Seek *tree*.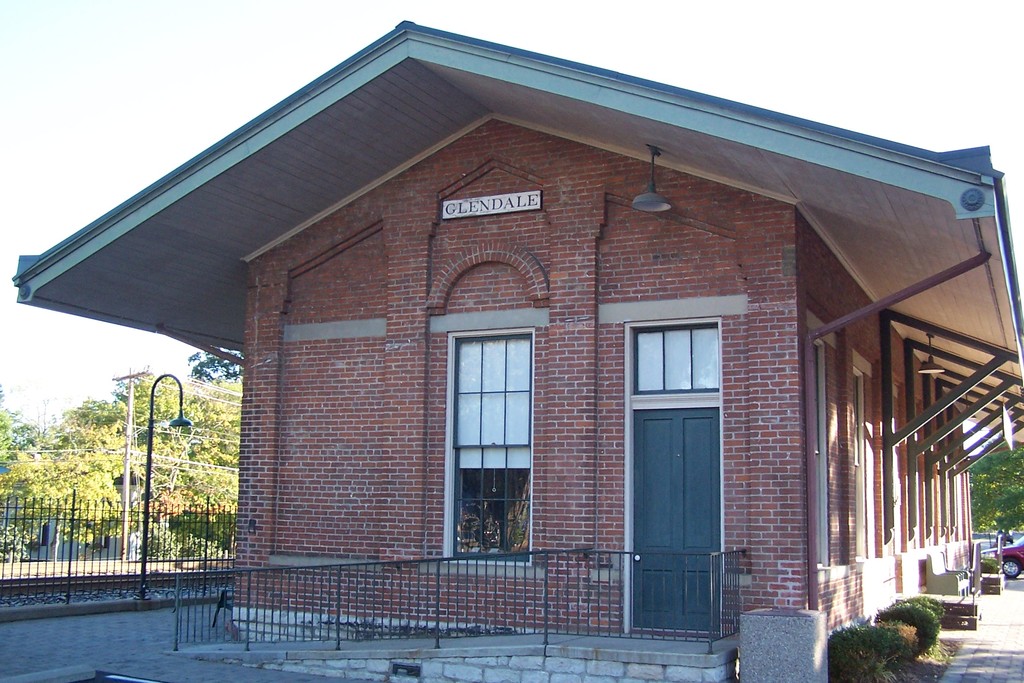
left=971, top=446, right=1023, bottom=537.
